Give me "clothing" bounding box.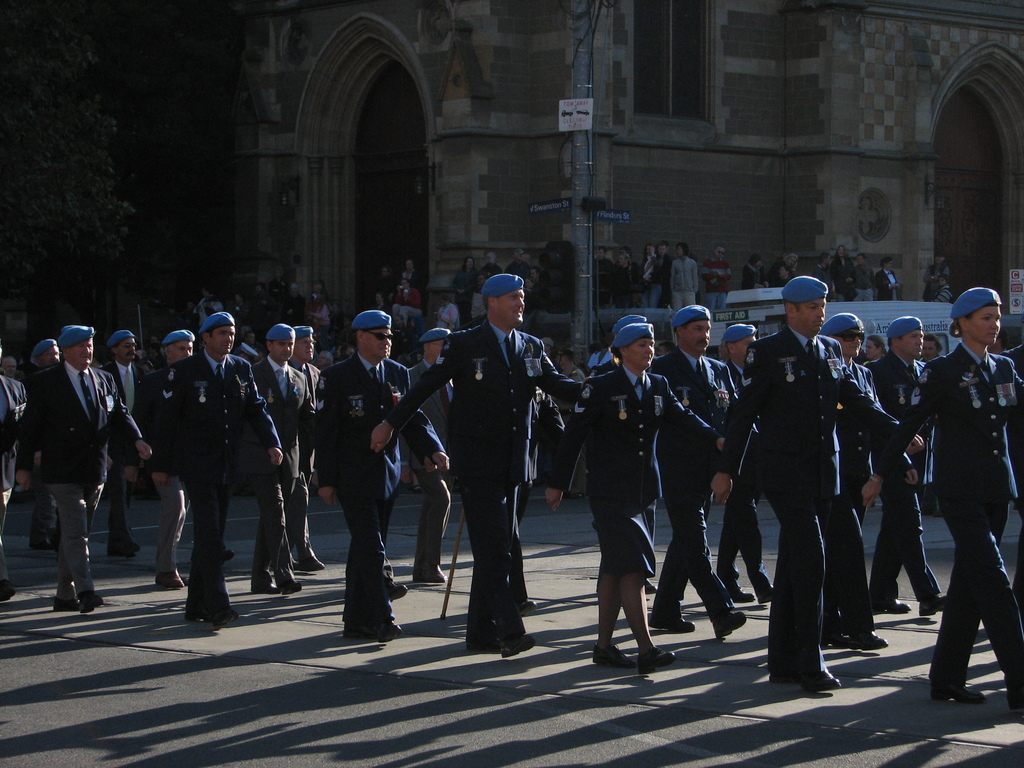
select_region(739, 262, 761, 288).
